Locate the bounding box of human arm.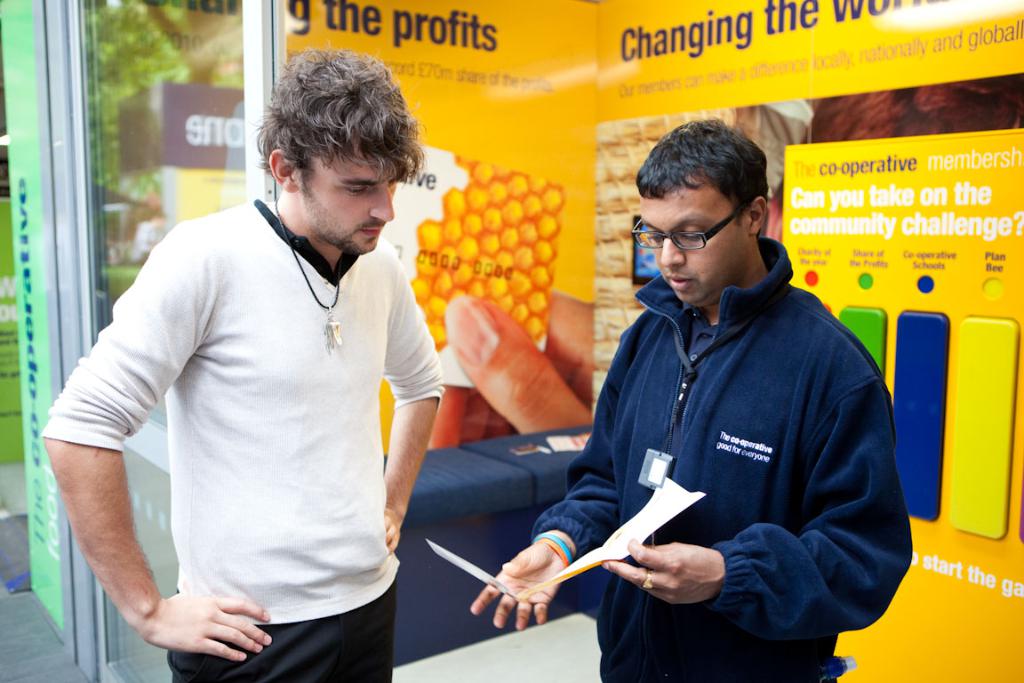
Bounding box: detection(444, 286, 596, 439).
